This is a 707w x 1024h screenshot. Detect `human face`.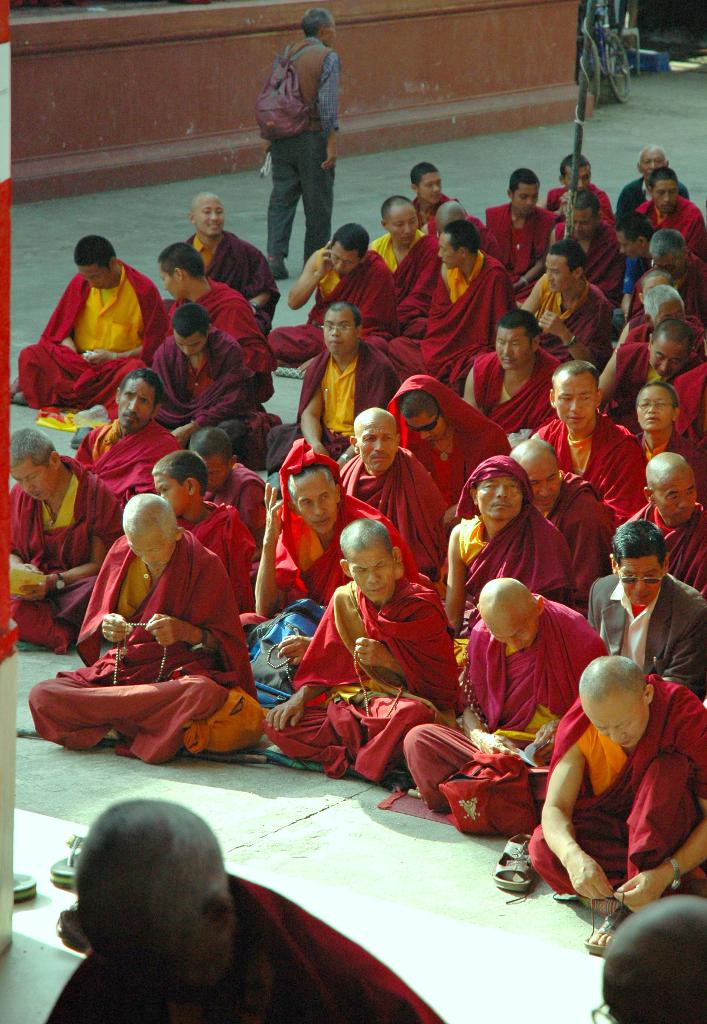
(x1=296, y1=473, x2=336, y2=534).
